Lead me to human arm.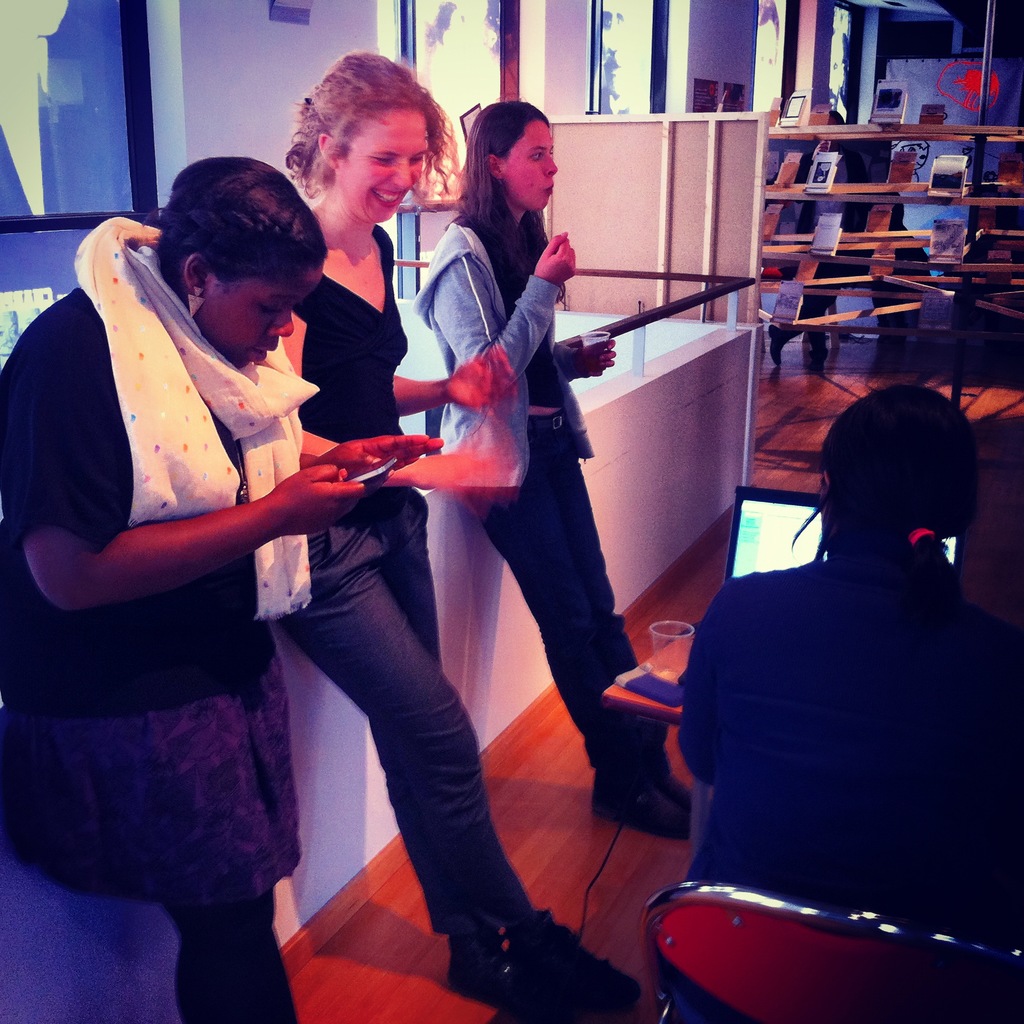
Lead to l=389, t=335, r=509, b=420.
